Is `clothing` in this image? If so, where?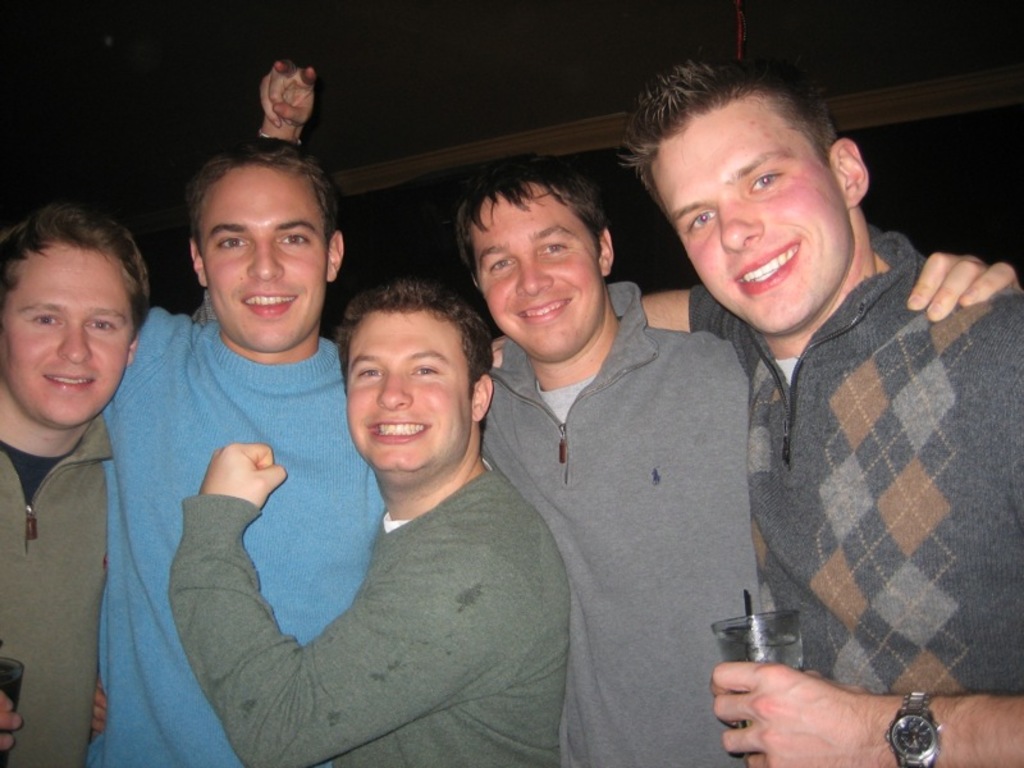
Yes, at Rect(87, 307, 385, 767).
